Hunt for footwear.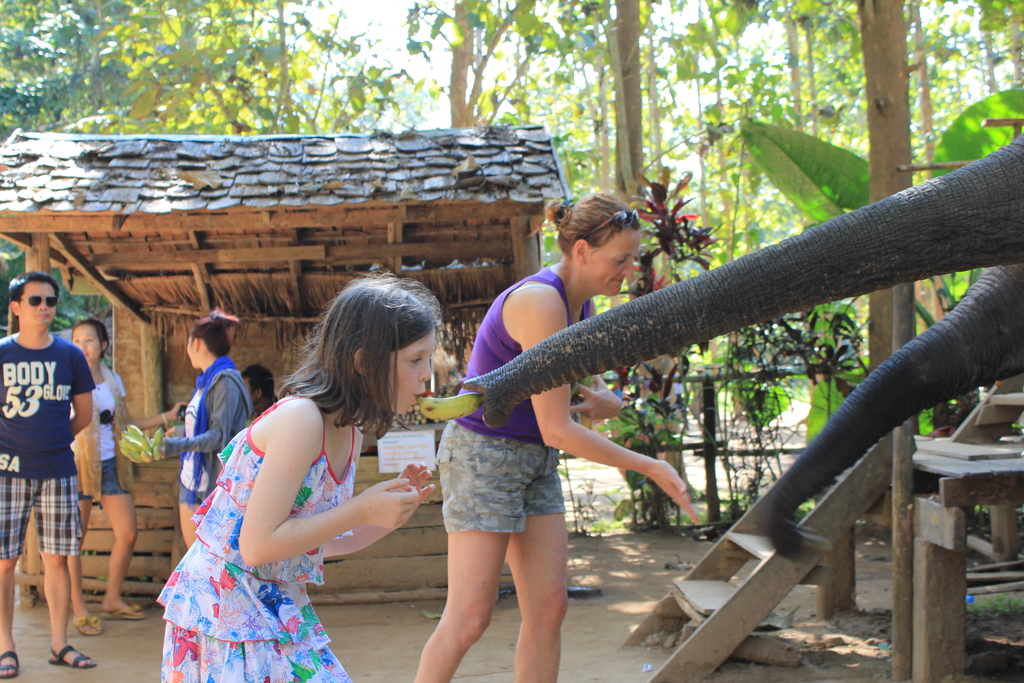
Hunted down at (47,646,96,668).
